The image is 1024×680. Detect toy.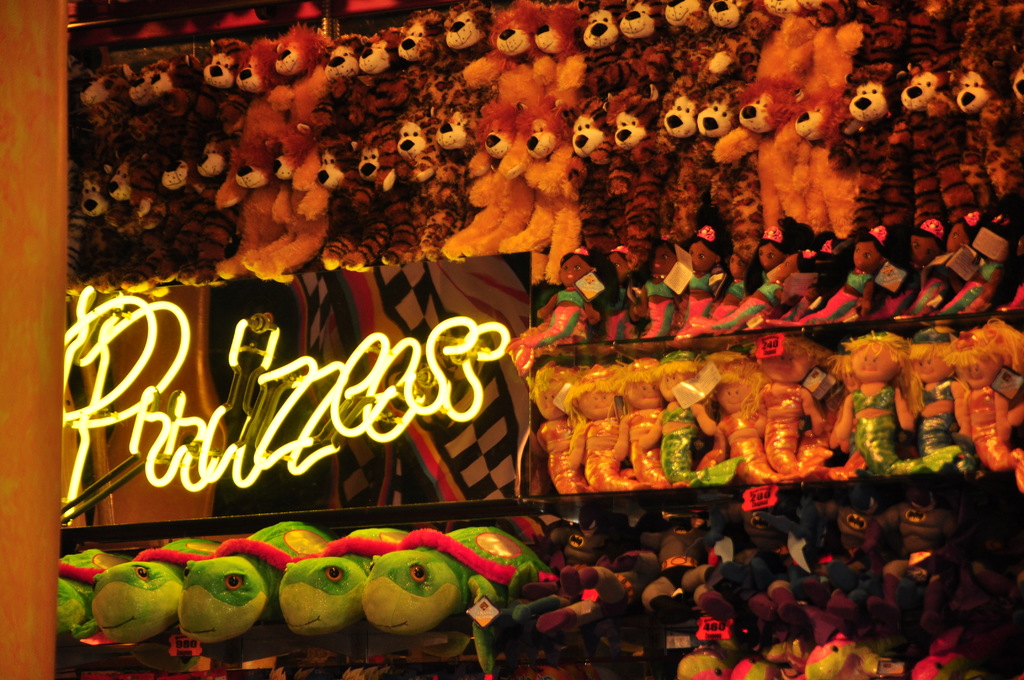
Detection: [52, 550, 131, 641].
